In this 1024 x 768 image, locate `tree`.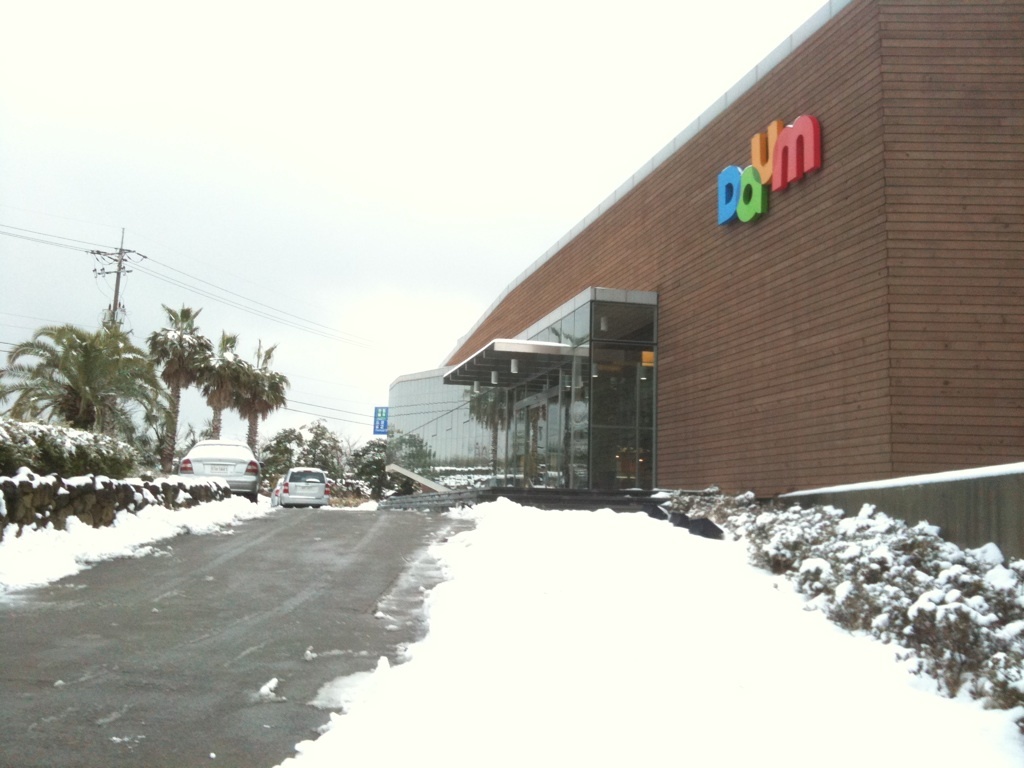
Bounding box: detection(0, 307, 157, 471).
